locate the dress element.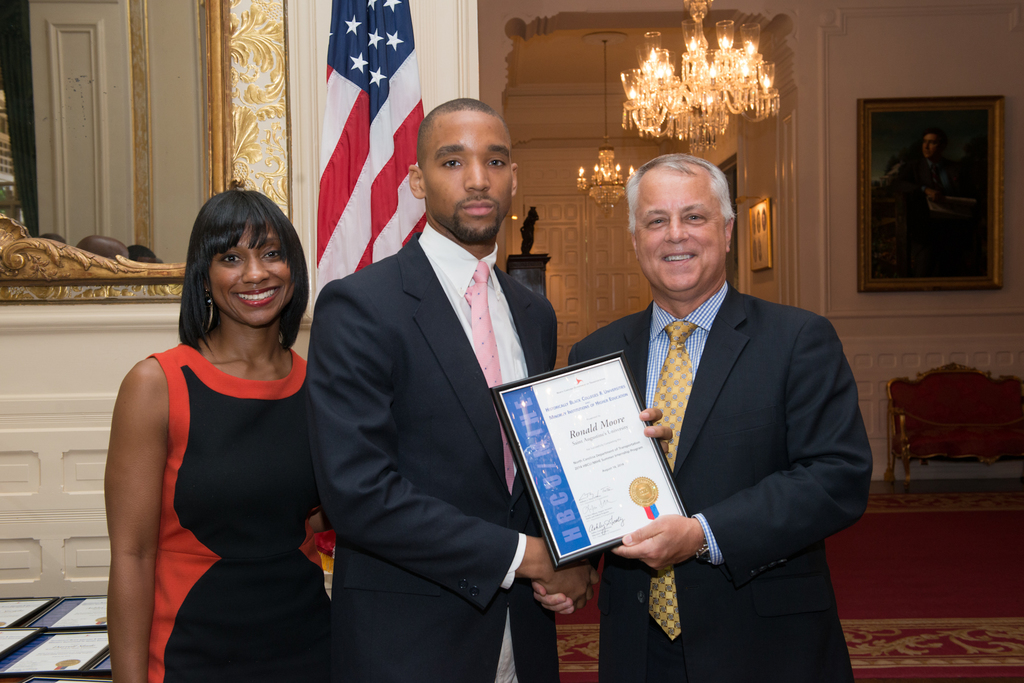
Element bbox: x1=136 y1=342 x2=341 y2=682.
